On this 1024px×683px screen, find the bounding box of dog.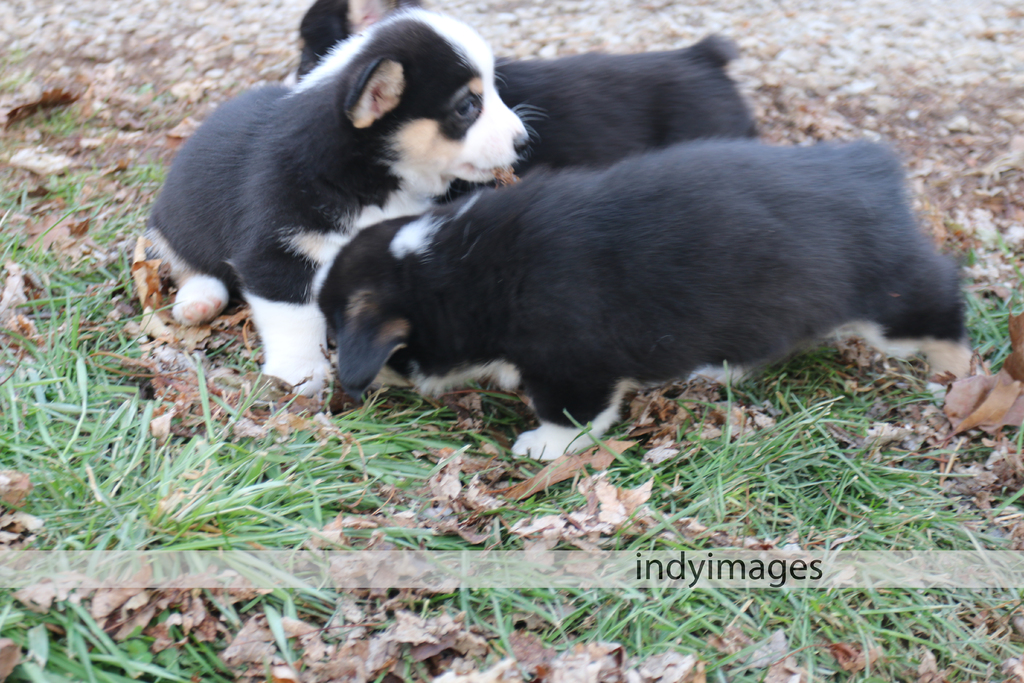
Bounding box: {"left": 283, "top": 0, "right": 761, "bottom": 208}.
